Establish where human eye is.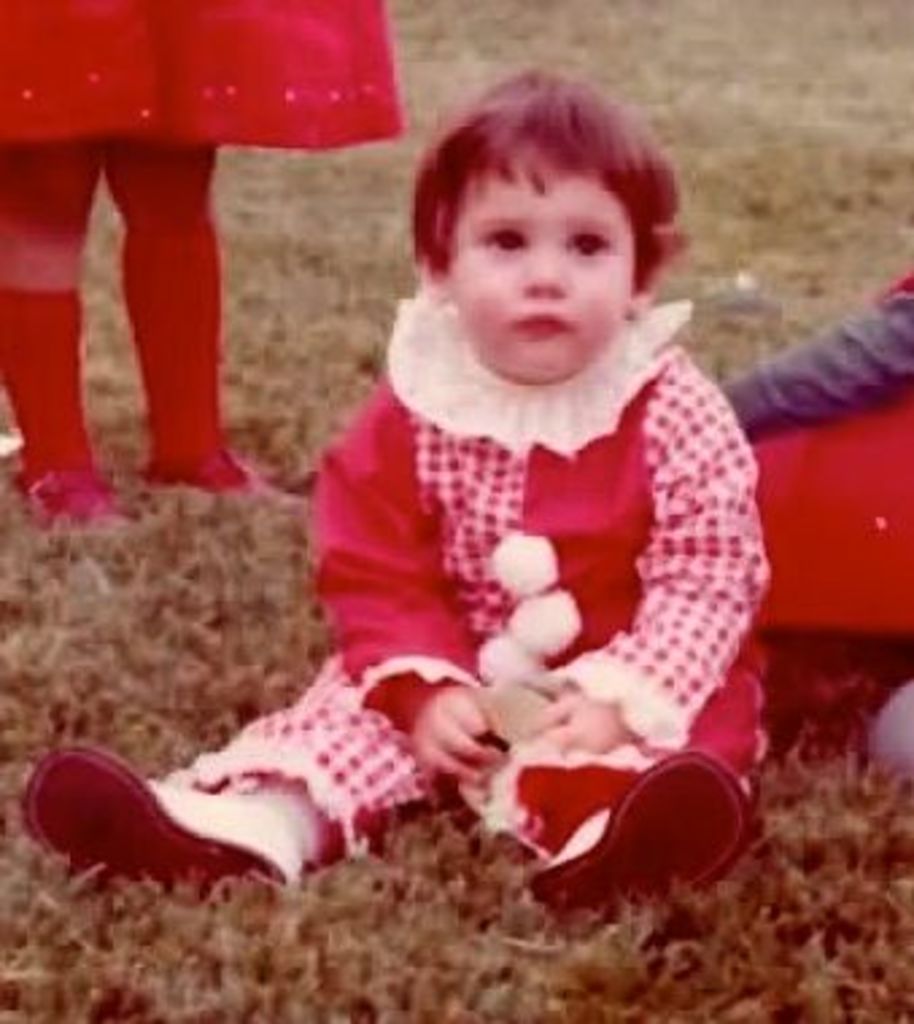
Established at (566, 234, 620, 264).
